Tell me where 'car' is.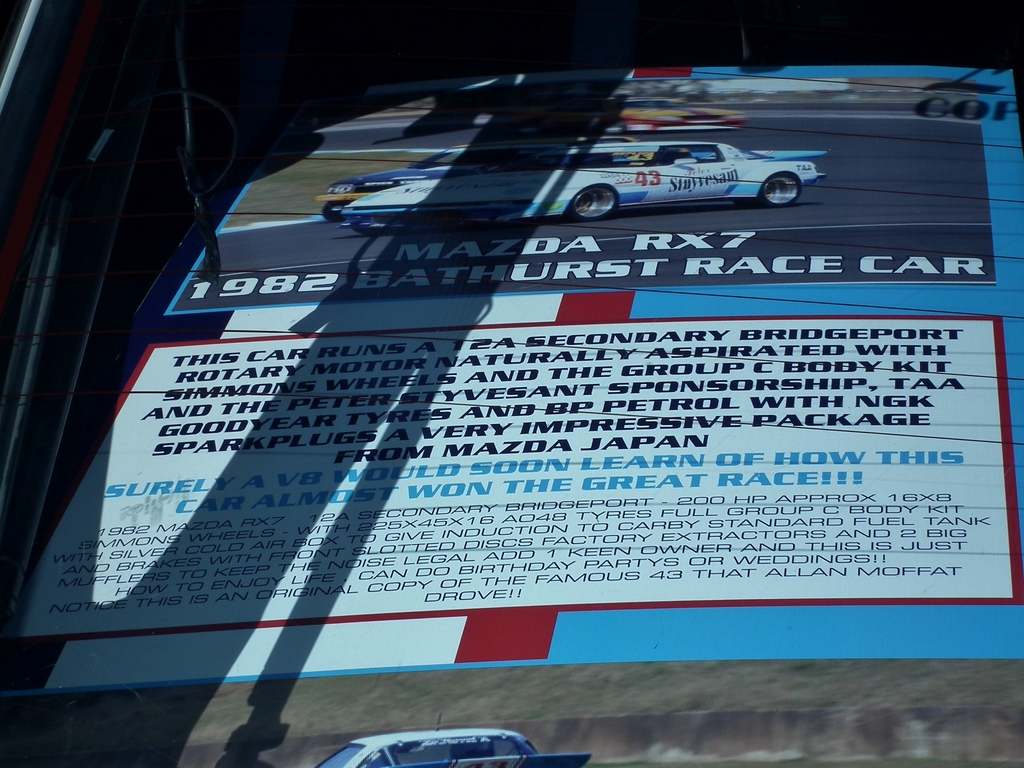
'car' is at locate(475, 95, 749, 138).
